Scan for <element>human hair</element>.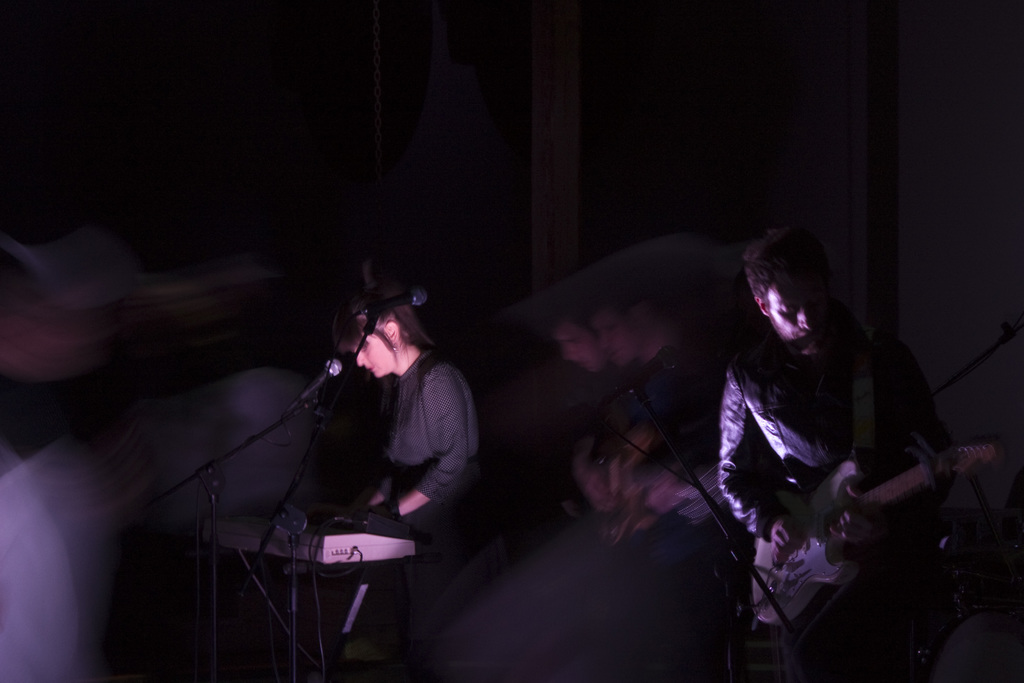
Scan result: 738, 222, 820, 305.
